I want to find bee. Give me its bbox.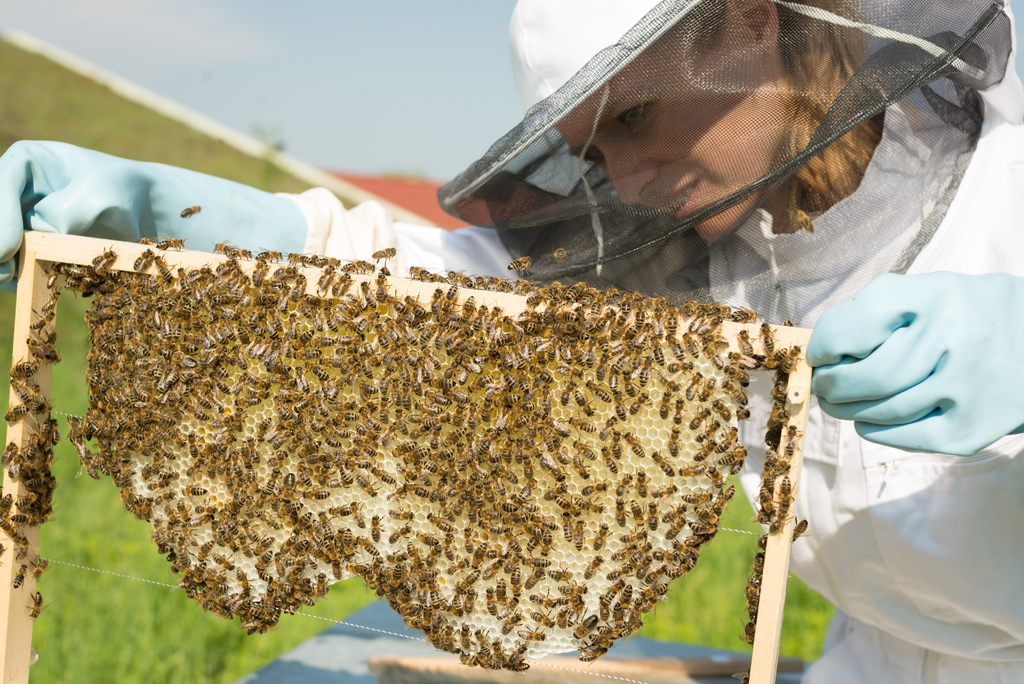
[left=489, top=469, right=509, bottom=495].
